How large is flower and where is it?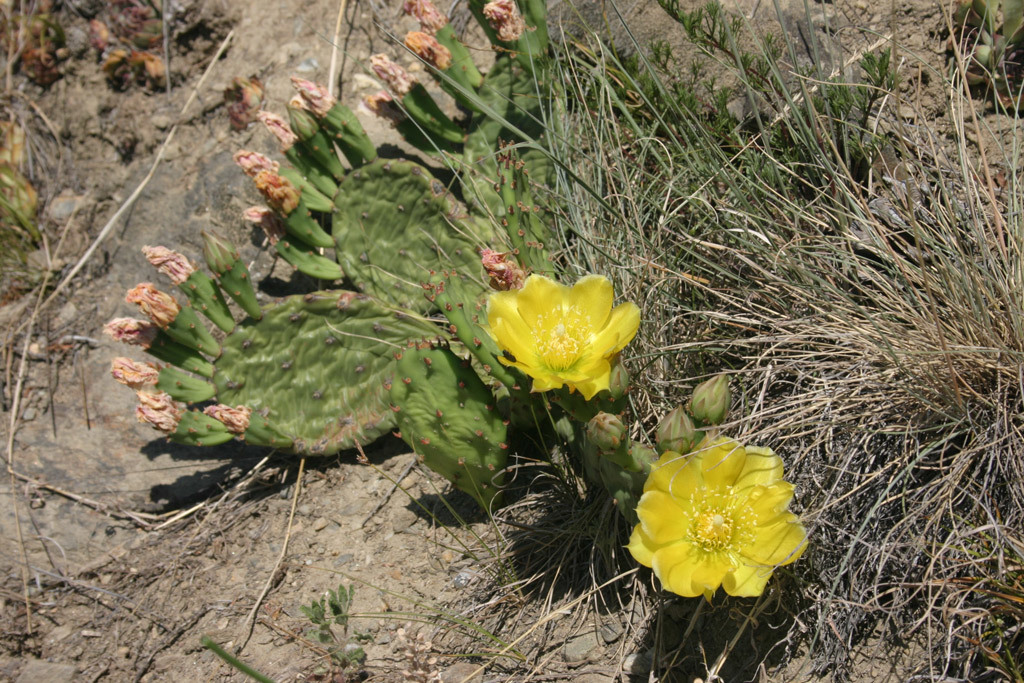
Bounding box: <box>635,442,811,606</box>.
